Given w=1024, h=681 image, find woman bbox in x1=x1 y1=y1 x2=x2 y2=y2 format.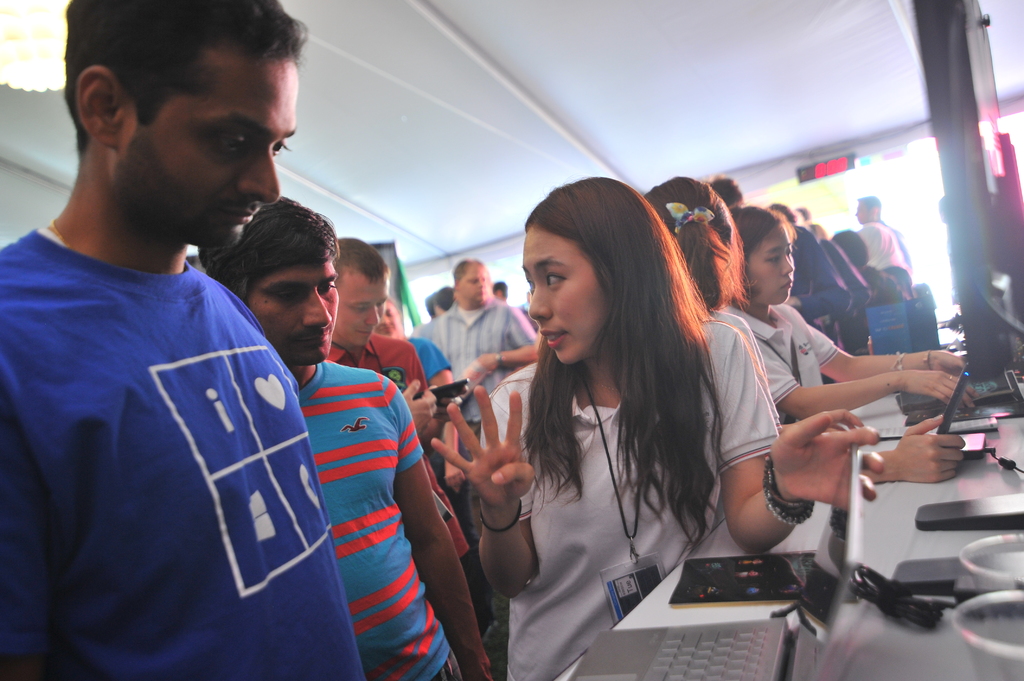
x1=442 y1=190 x2=840 y2=673.
